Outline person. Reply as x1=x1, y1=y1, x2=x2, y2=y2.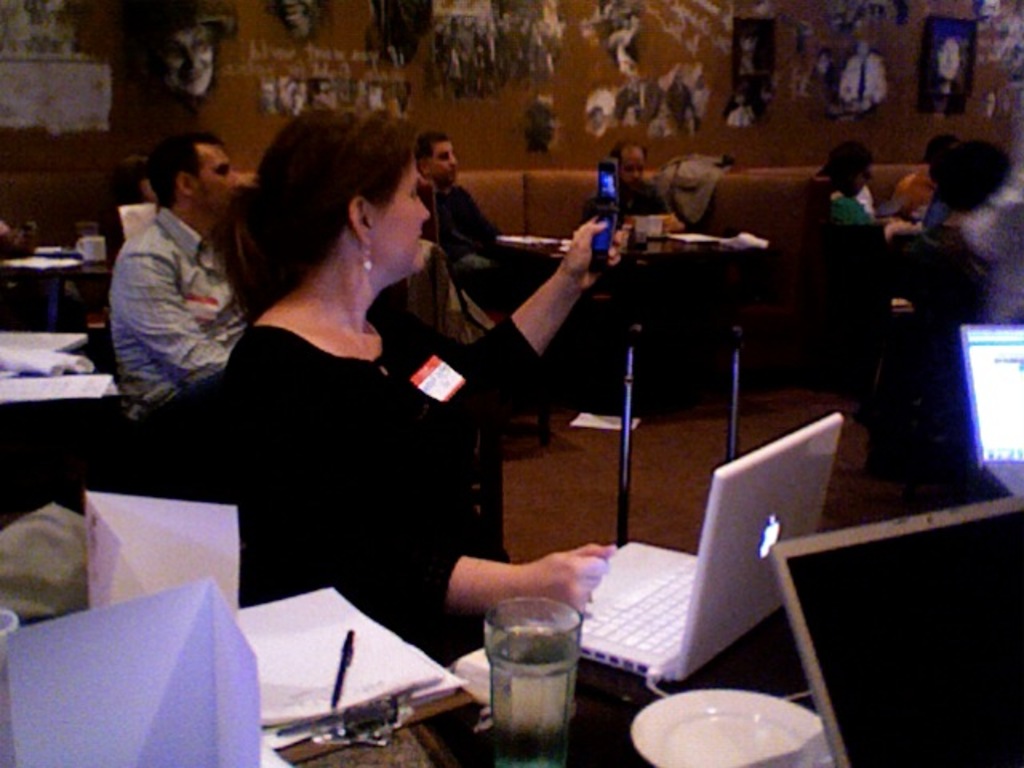
x1=618, y1=138, x2=670, y2=219.
